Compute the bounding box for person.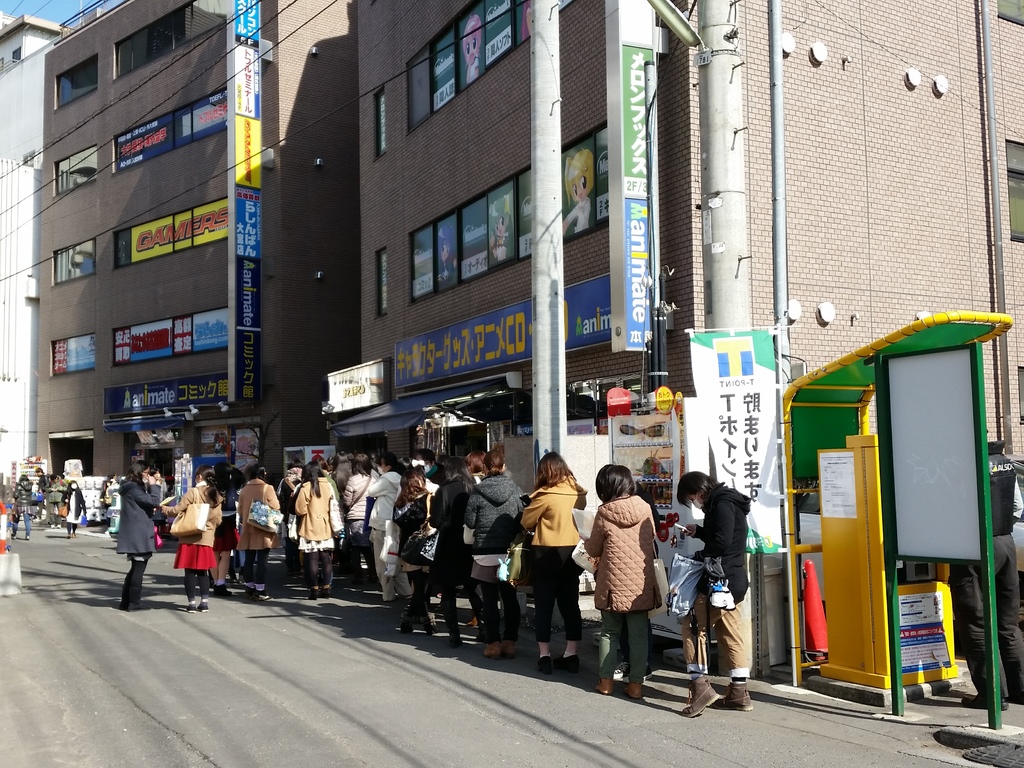
region(296, 467, 337, 589).
